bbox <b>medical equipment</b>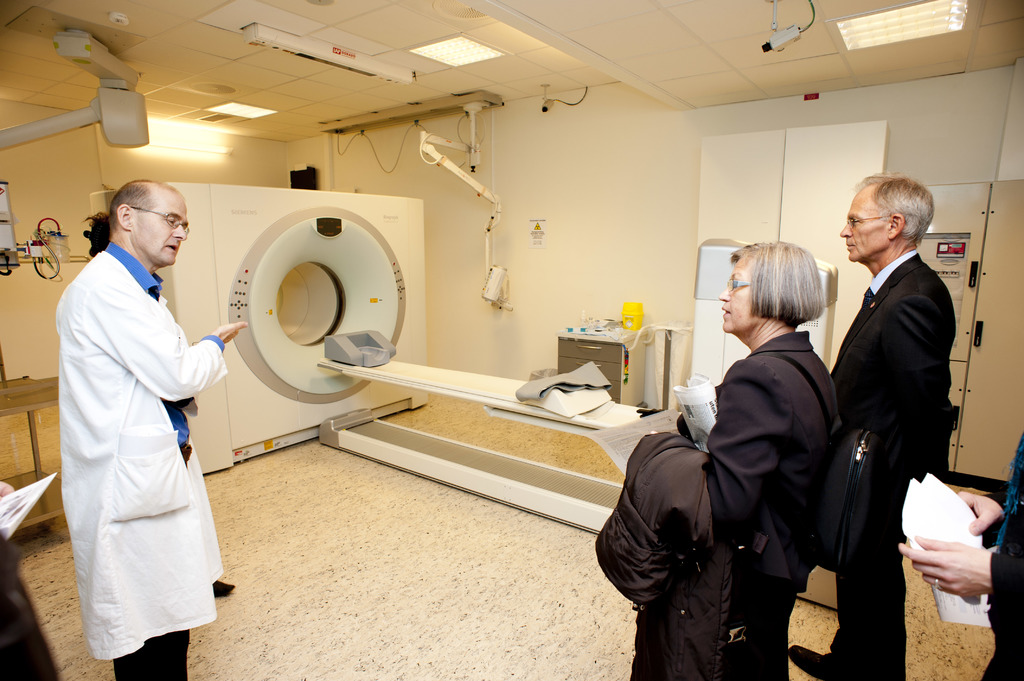
region(420, 105, 517, 311)
